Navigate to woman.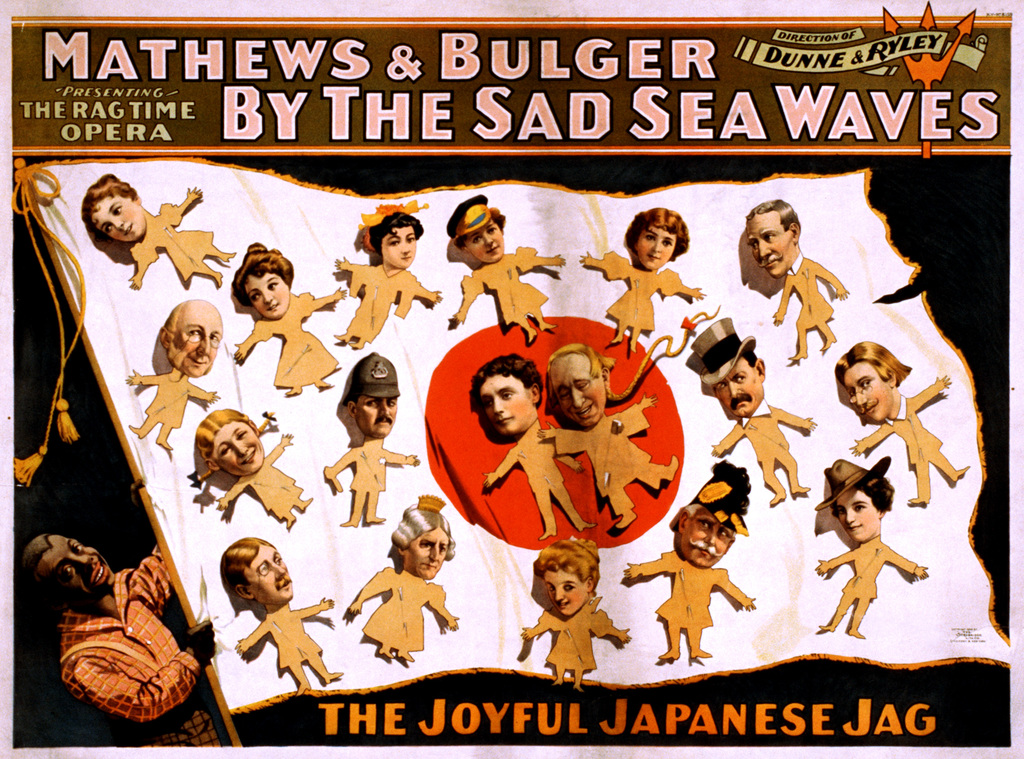
Navigation target: box(448, 189, 573, 341).
